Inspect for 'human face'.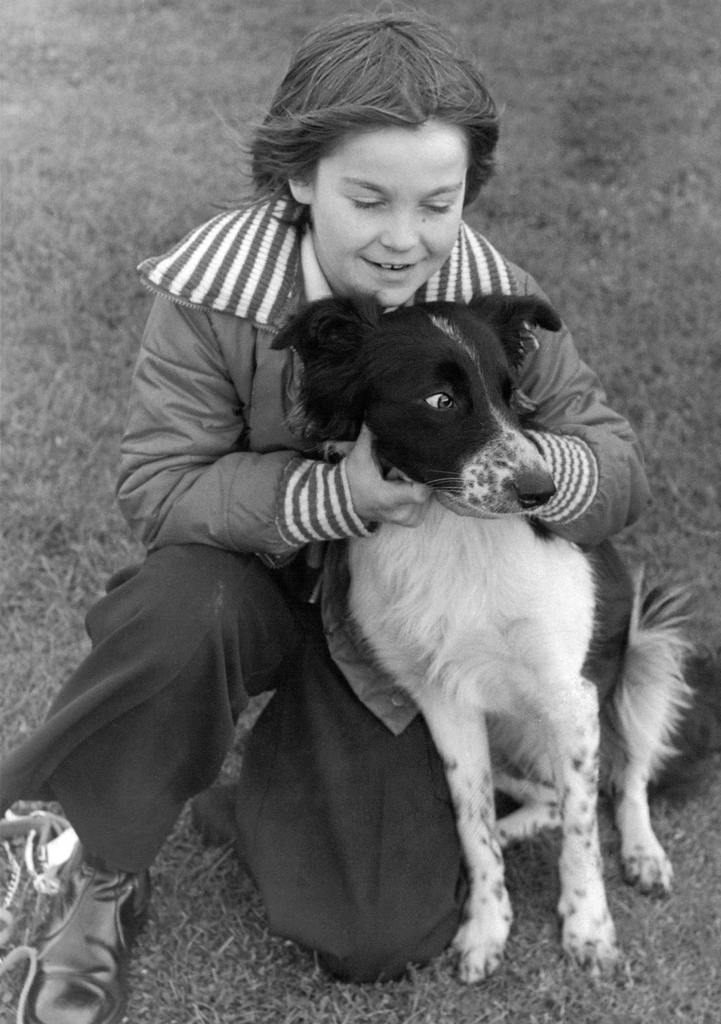
Inspection: detection(308, 120, 458, 305).
